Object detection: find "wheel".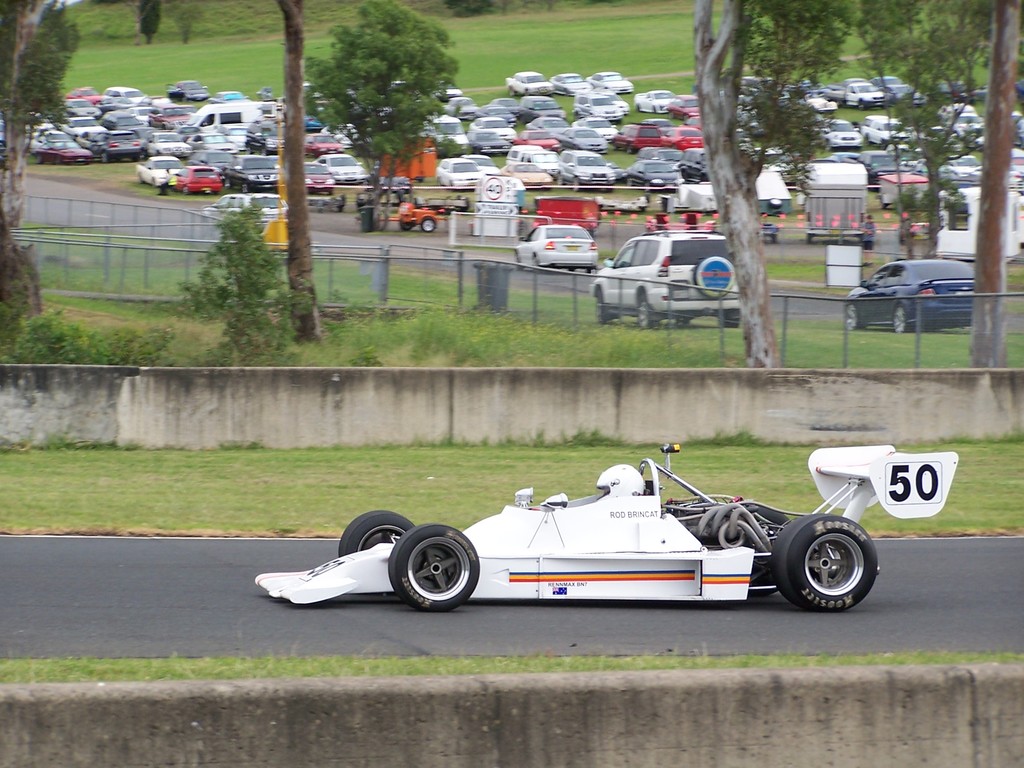
bbox=[330, 192, 335, 195].
